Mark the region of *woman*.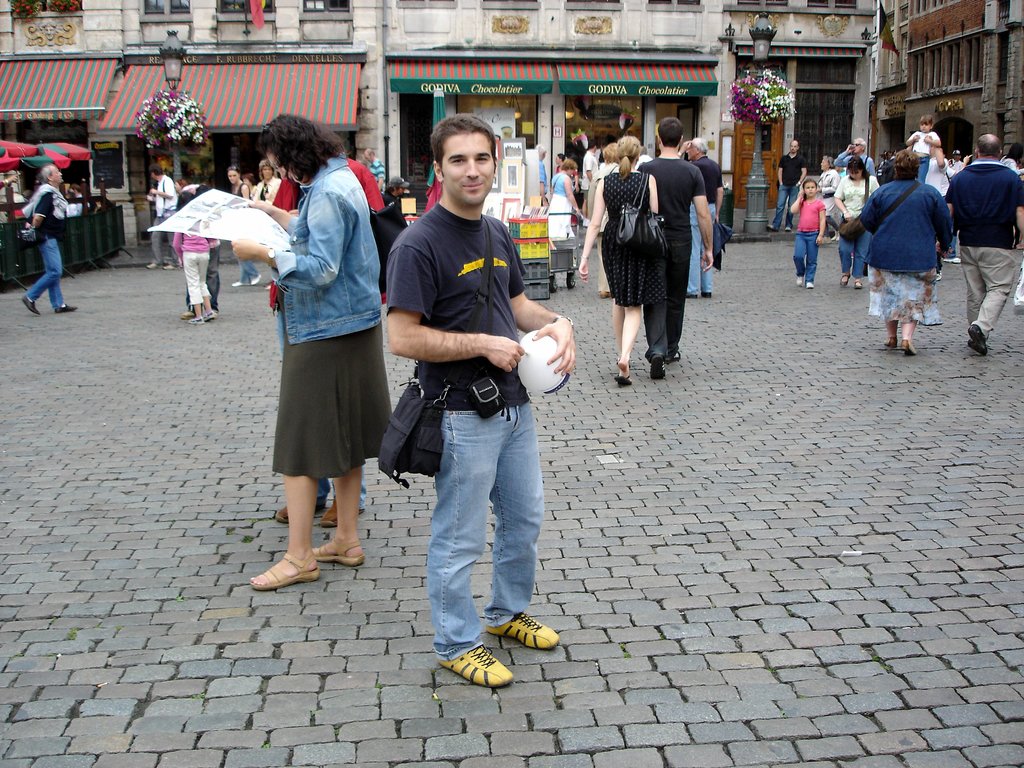
Region: (835, 157, 877, 291).
